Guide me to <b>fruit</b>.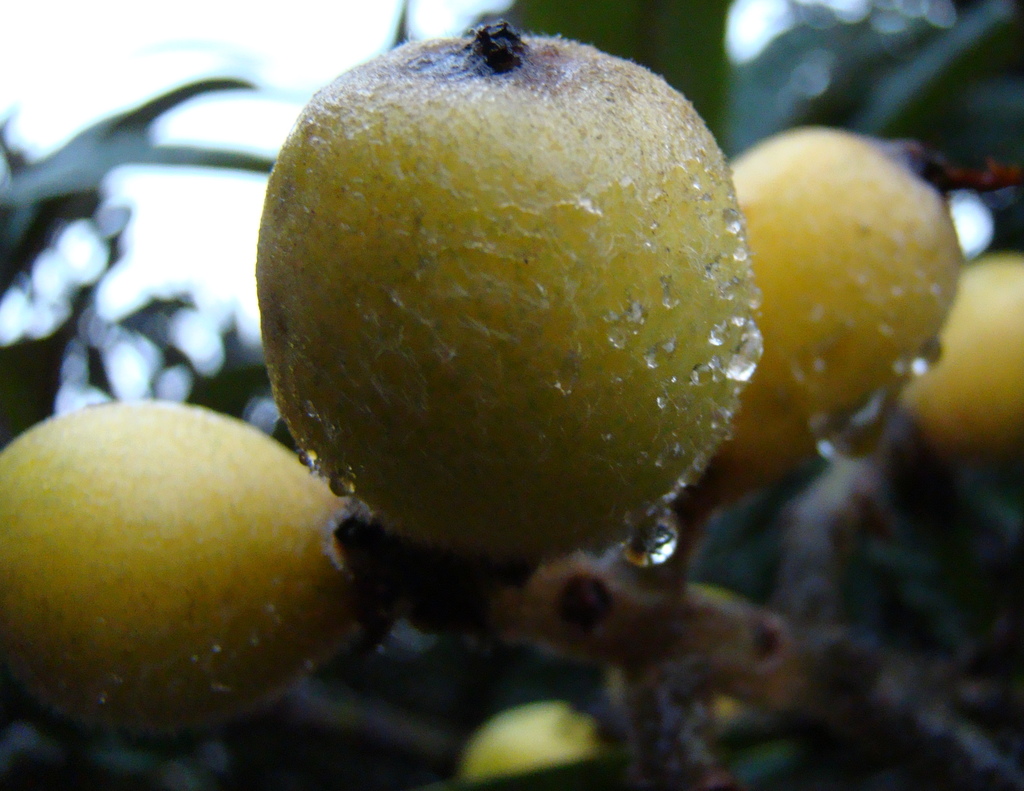
Guidance: 0 397 381 755.
